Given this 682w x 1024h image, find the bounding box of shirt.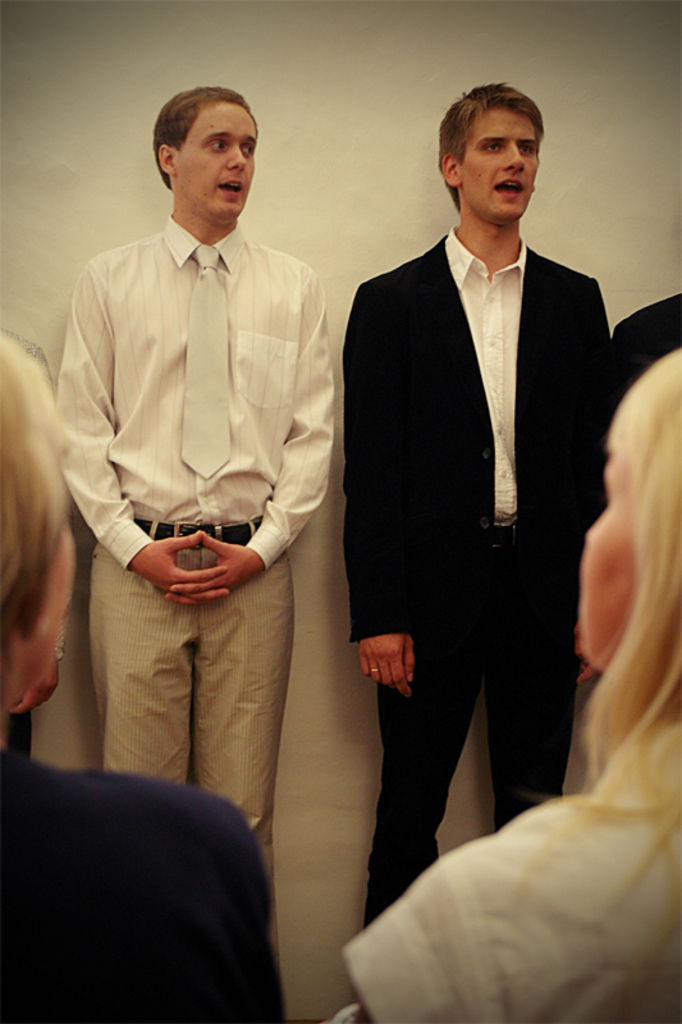
(left=440, top=227, right=528, bottom=517).
